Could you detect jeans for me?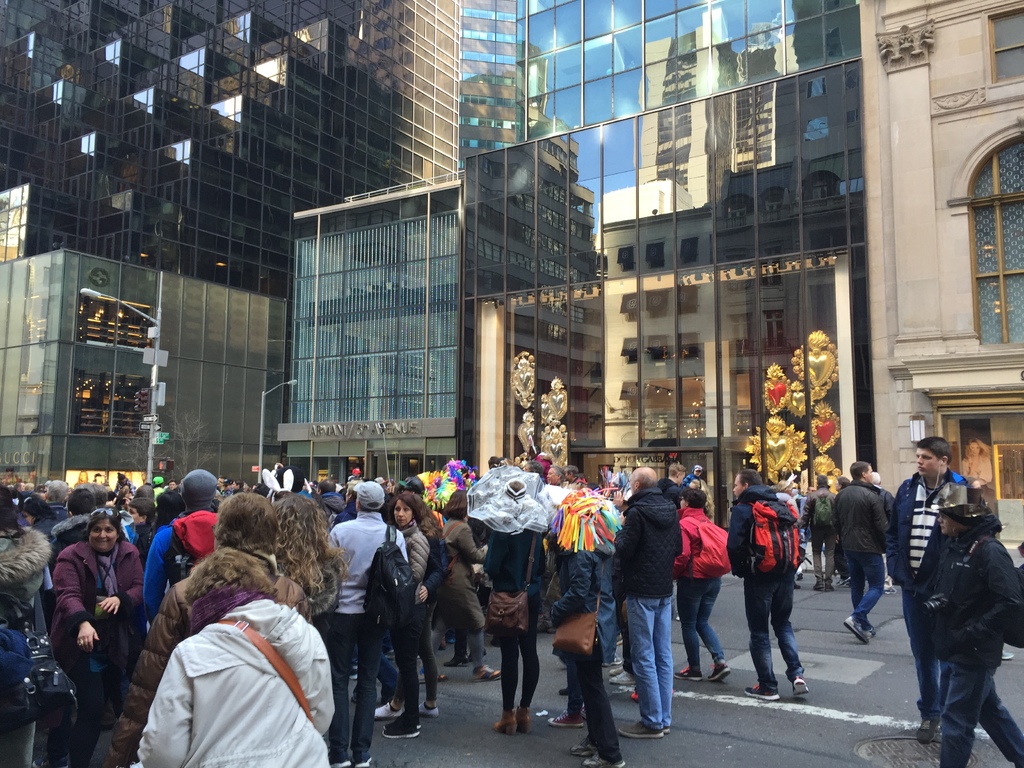
Detection result: box(500, 618, 541, 717).
